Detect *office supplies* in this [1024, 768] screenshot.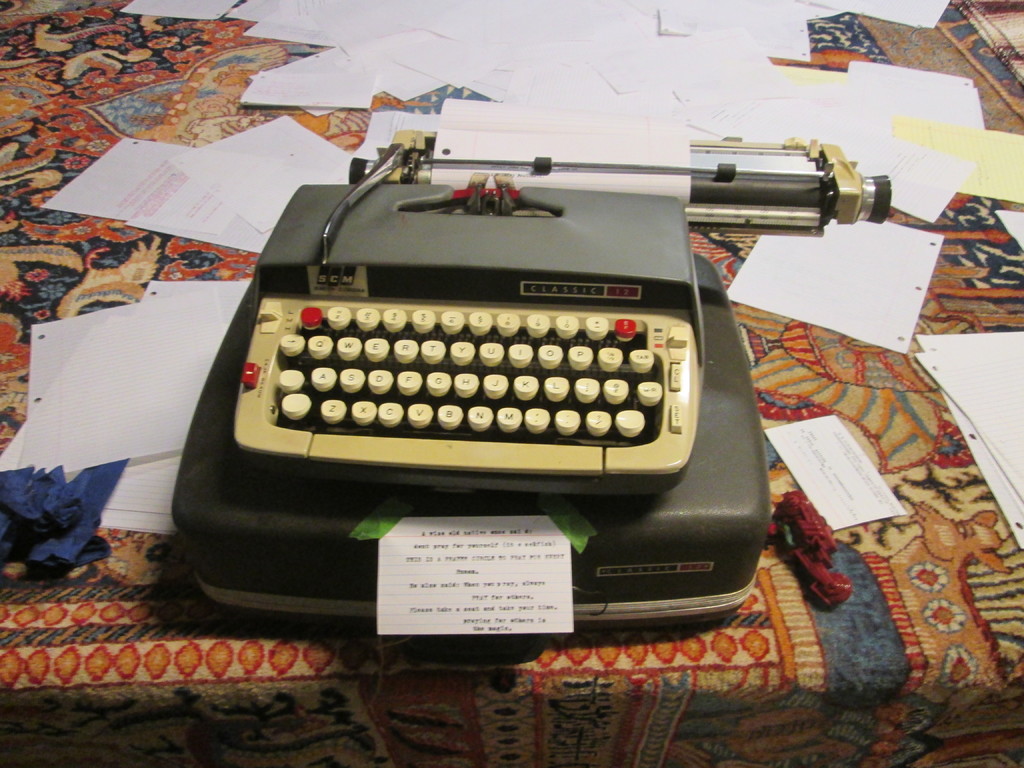
Detection: x1=19 y1=286 x2=213 y2=528.
